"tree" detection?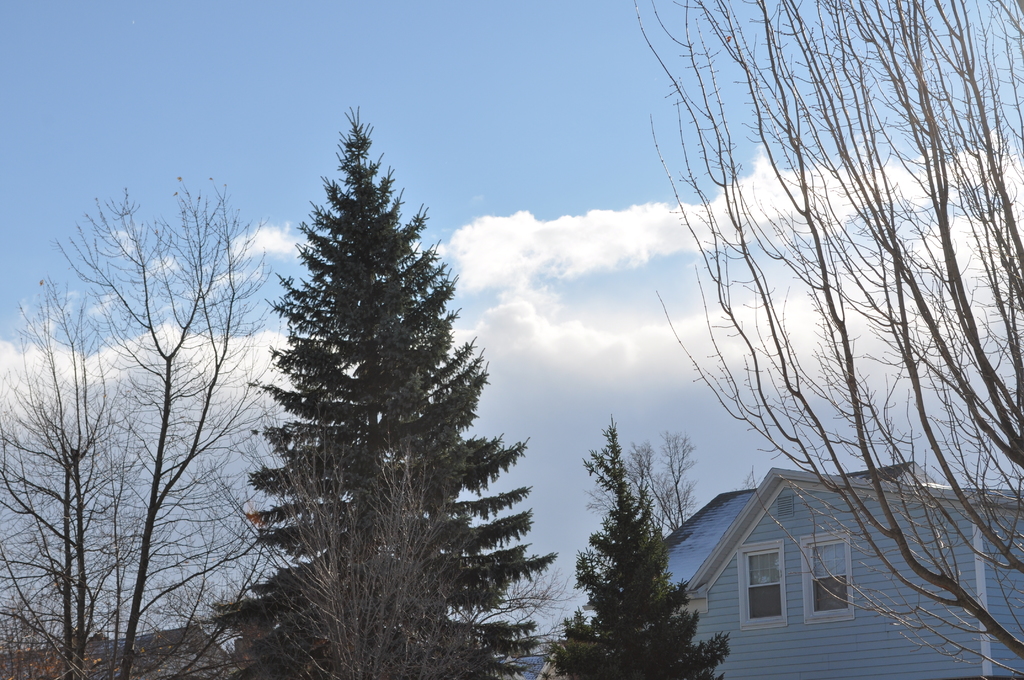
<box>0,563,104,679</box>
